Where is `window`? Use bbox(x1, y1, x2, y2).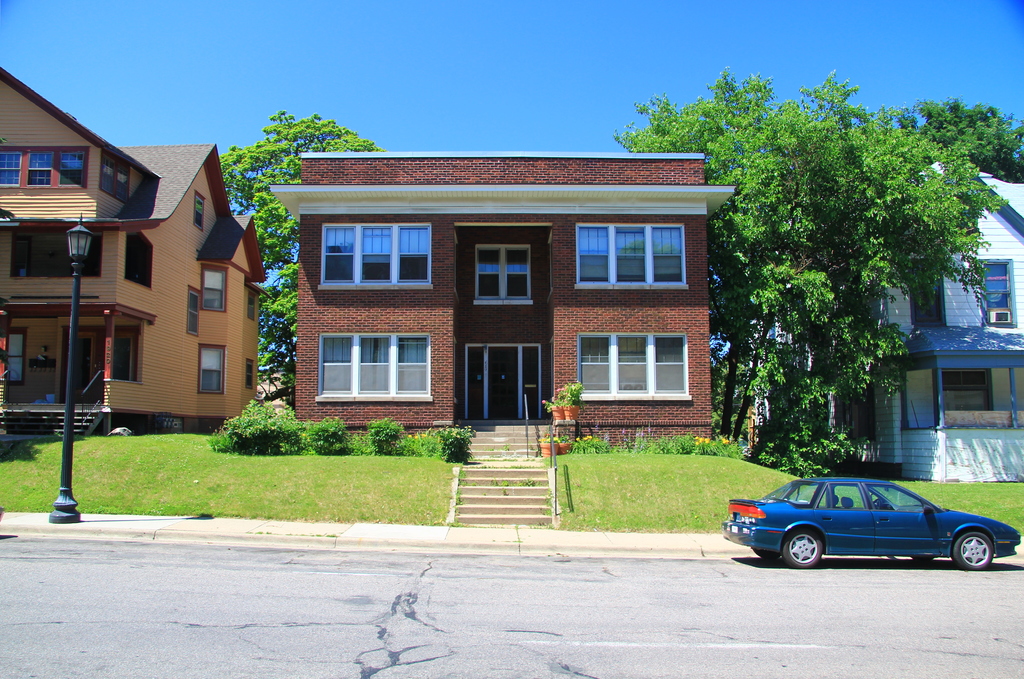
bbox(321, 221, 430, 294).
